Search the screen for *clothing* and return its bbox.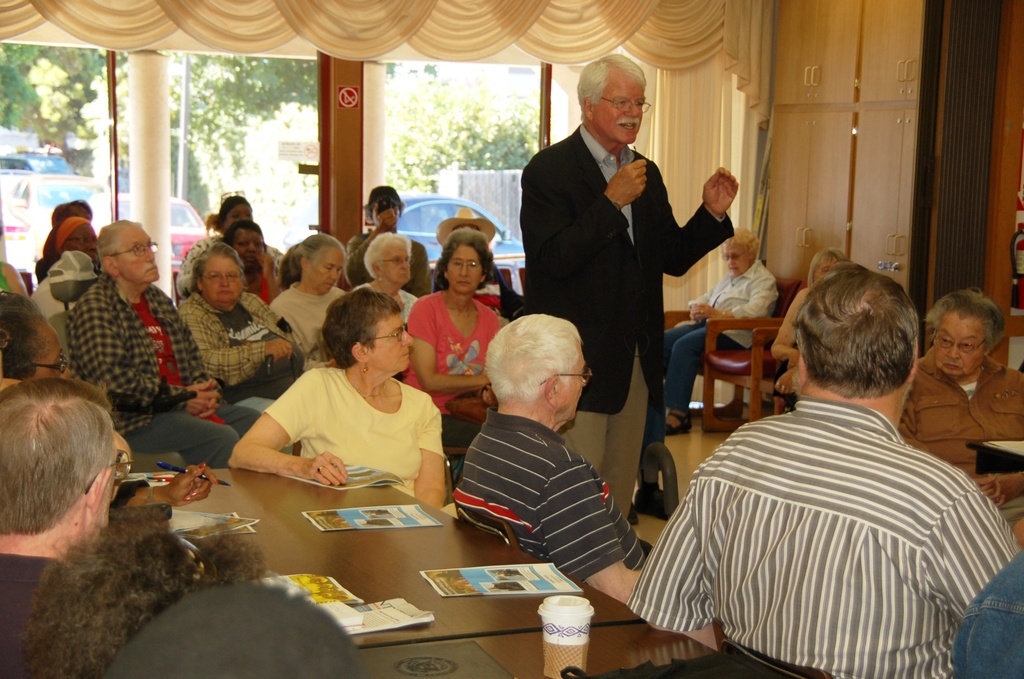
Found: 452 408 648 586.
